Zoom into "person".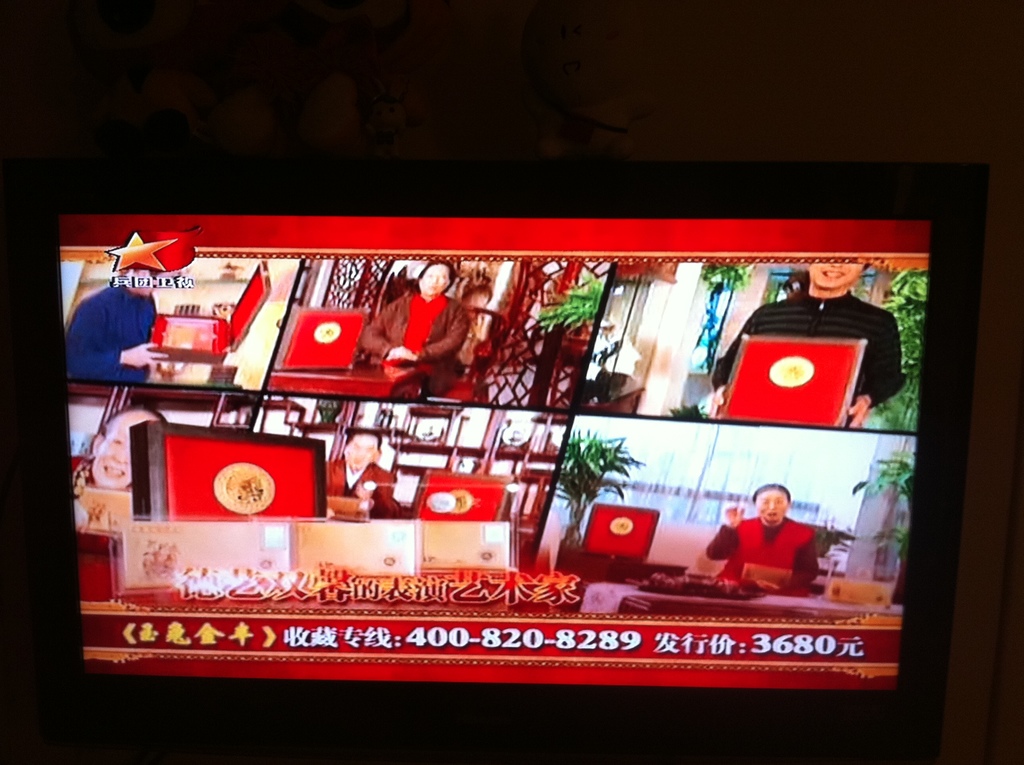
Zoom target: l=358, t=264, r=466, b=402.
